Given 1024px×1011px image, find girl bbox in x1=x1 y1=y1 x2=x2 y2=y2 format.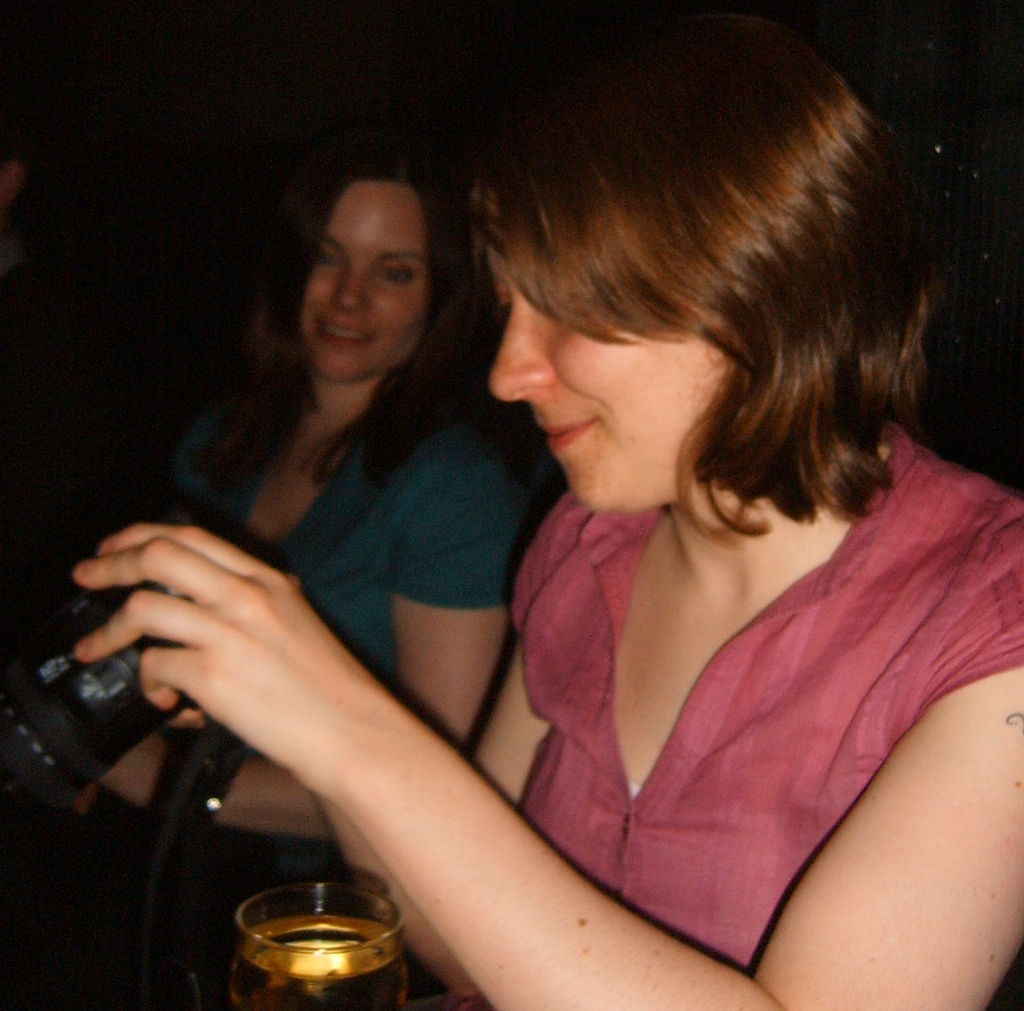
x1=67 y1=0 x2=1023 y2=1010.
